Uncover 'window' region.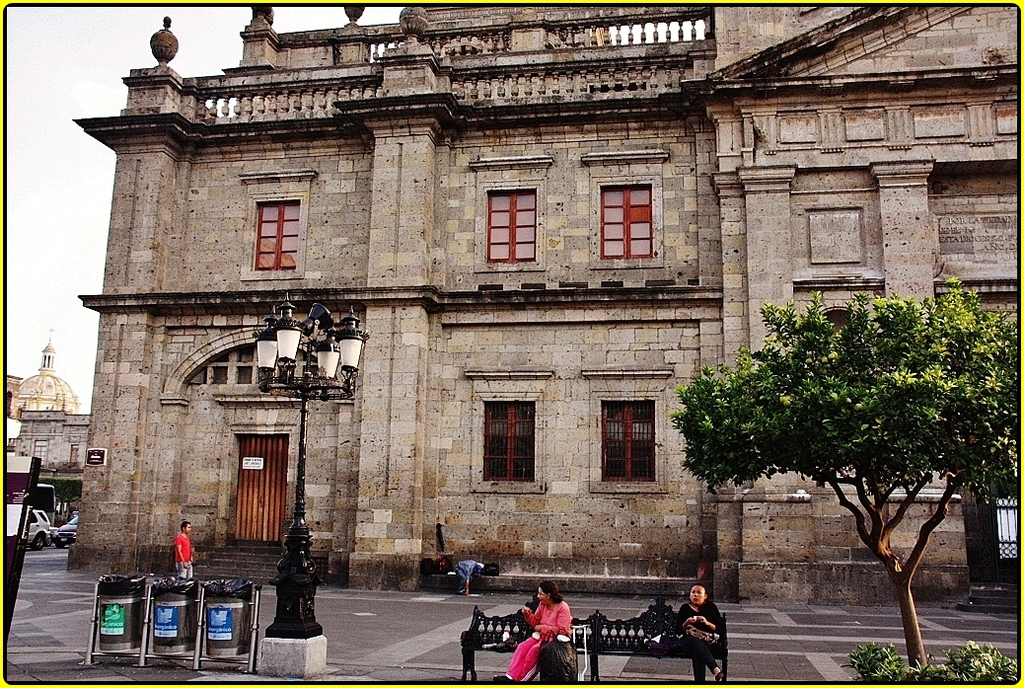
Uncovered: BBox(464, 368, 548, 492).
